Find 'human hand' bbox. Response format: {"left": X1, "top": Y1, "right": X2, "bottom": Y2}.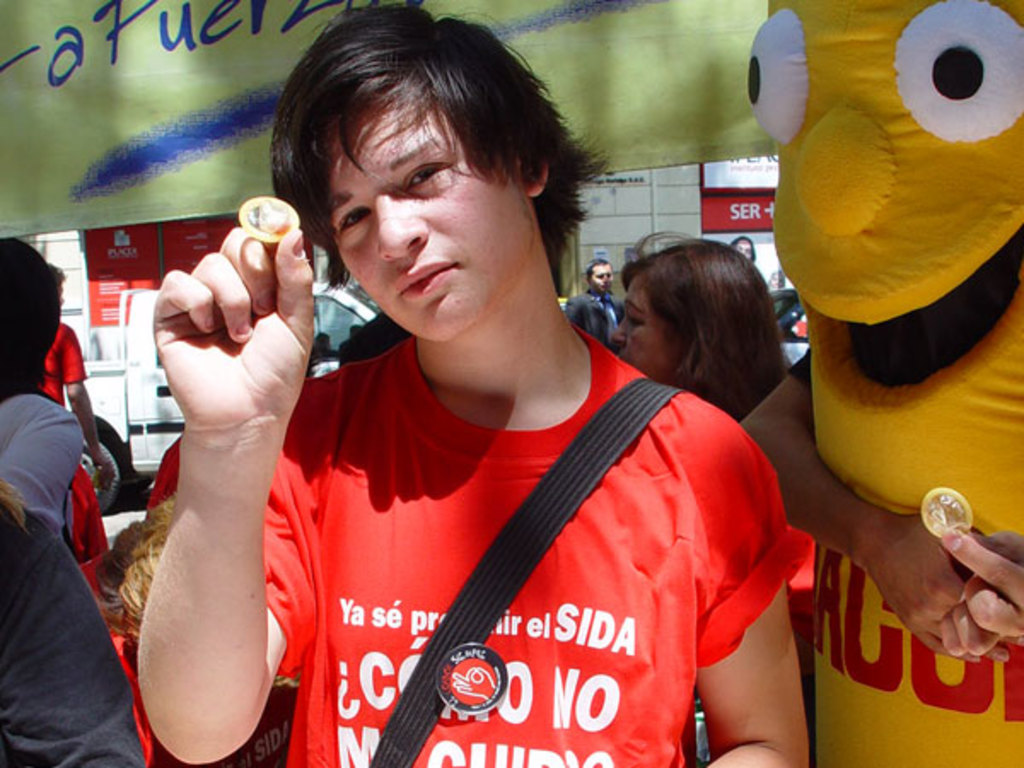
{"left": 133, "top": 215, "right": 302, "bottom": 493}.
